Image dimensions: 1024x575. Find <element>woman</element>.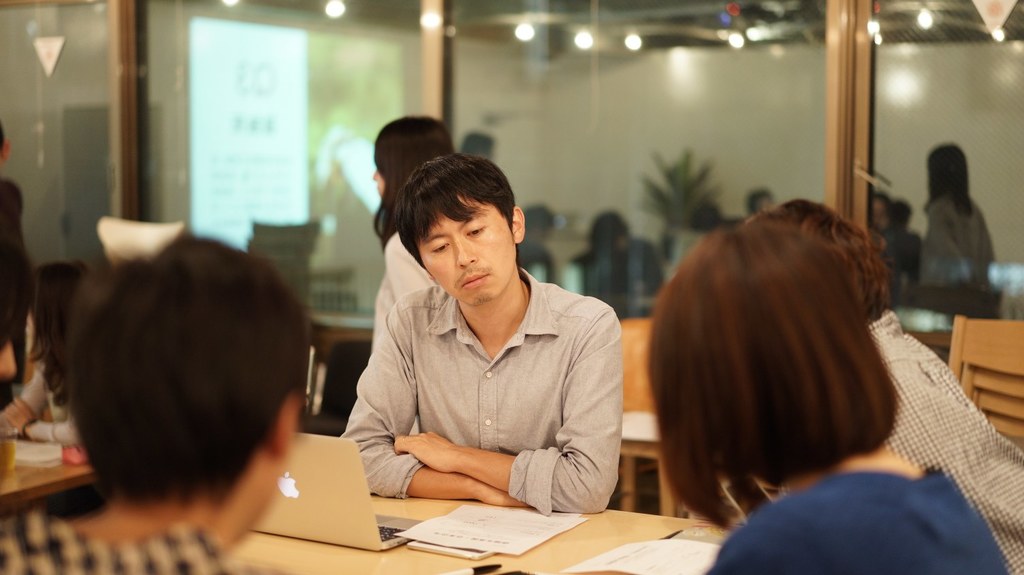
BBox(644, 226, 1008, 574).
